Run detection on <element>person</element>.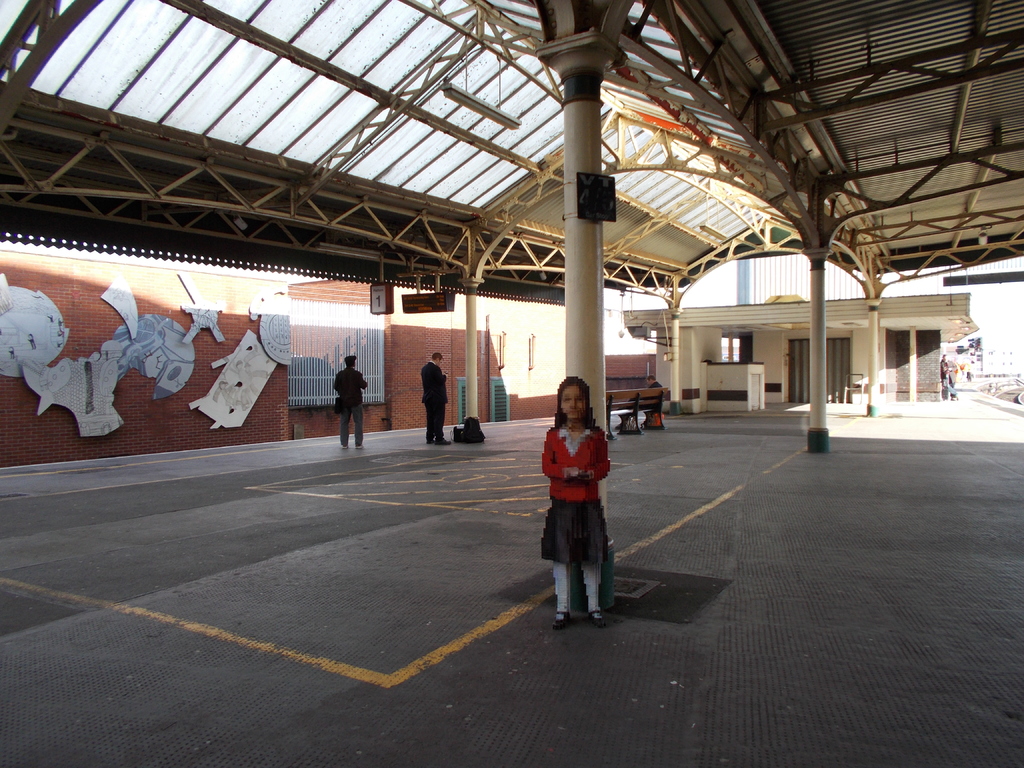
Result: bbox(540, 367, 618, 632).
